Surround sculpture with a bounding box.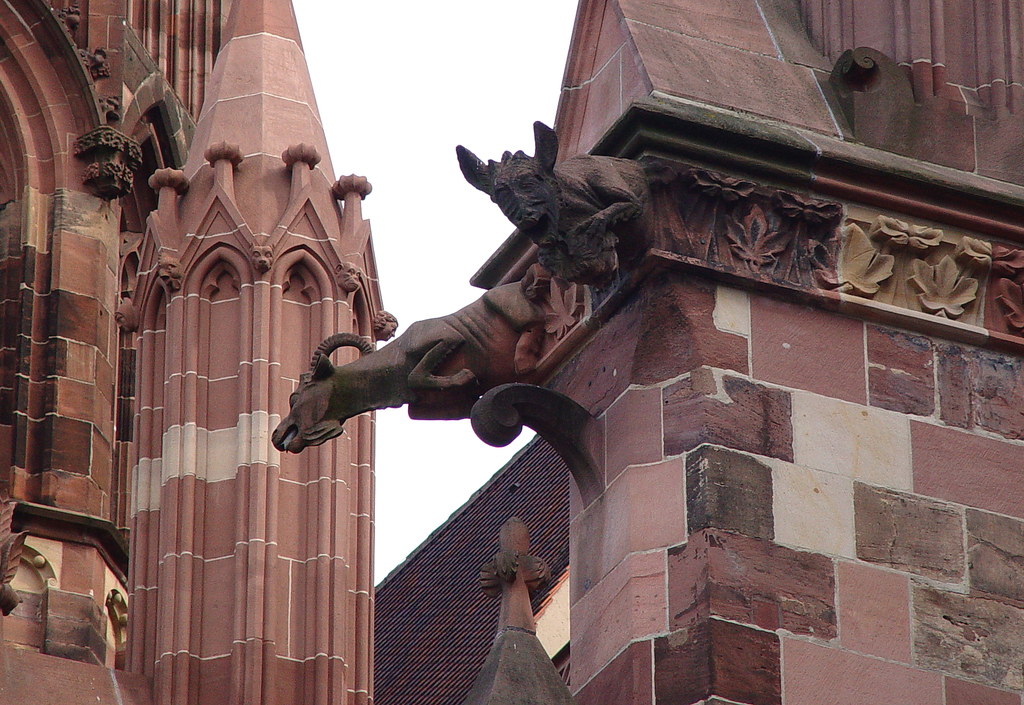
<bbox>193, 139, 248, 166</bbox>.
